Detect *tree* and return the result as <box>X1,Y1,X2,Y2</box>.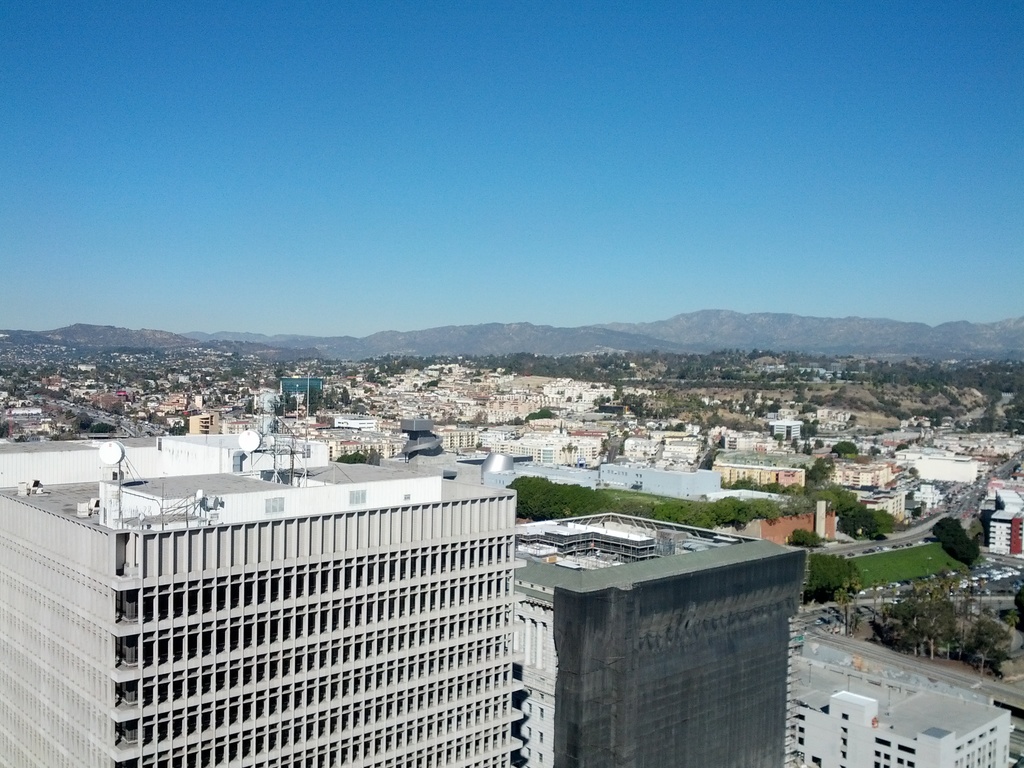
<box>835,440,860,452</box>.
